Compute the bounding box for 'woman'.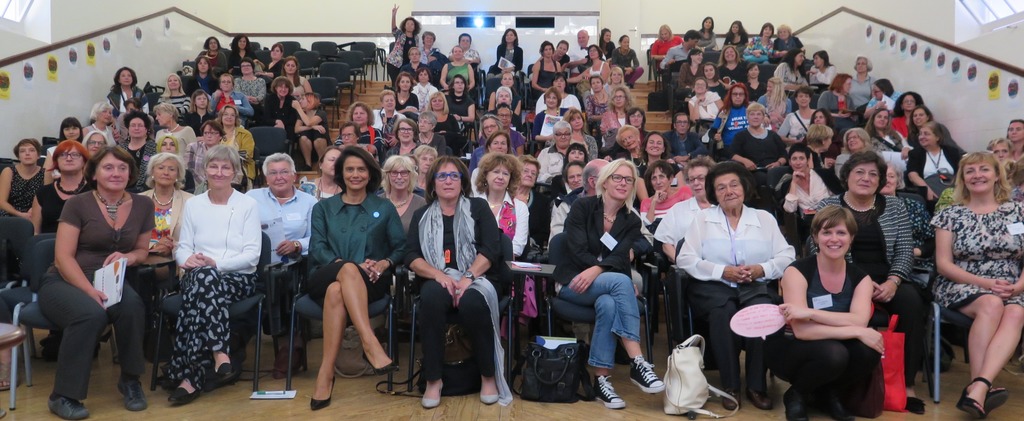
x1=584, y1=72, x2=612, y2=129.
